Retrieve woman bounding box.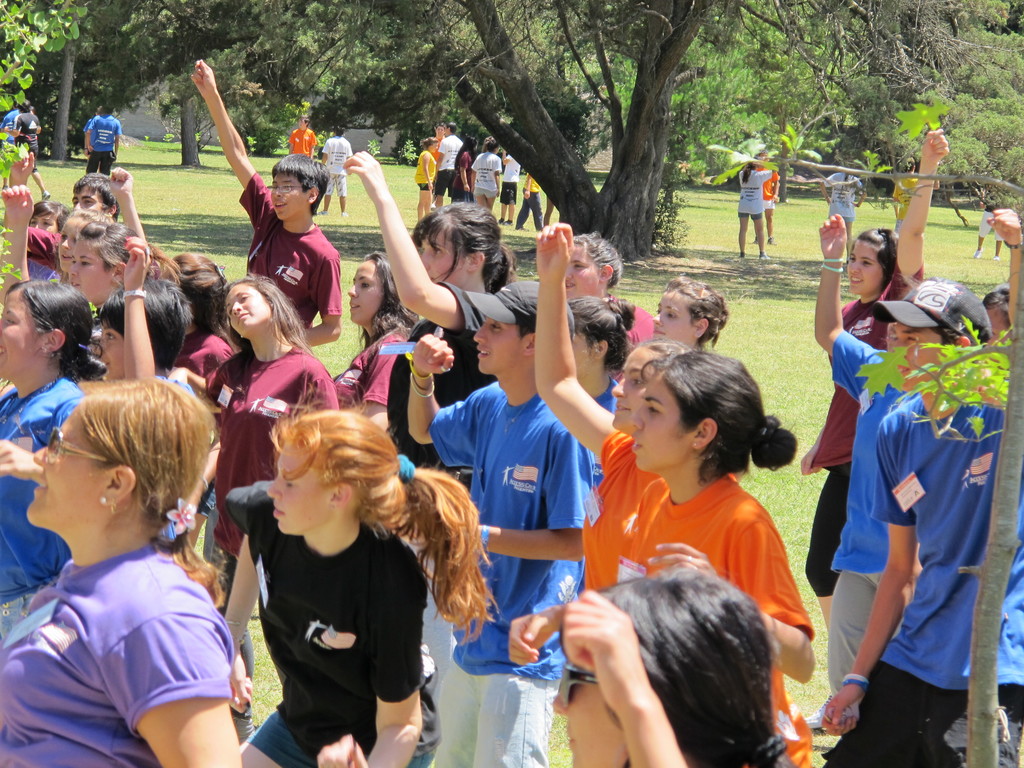
Bounding box: x1=732, y1=160, x2=772, y2=260.
